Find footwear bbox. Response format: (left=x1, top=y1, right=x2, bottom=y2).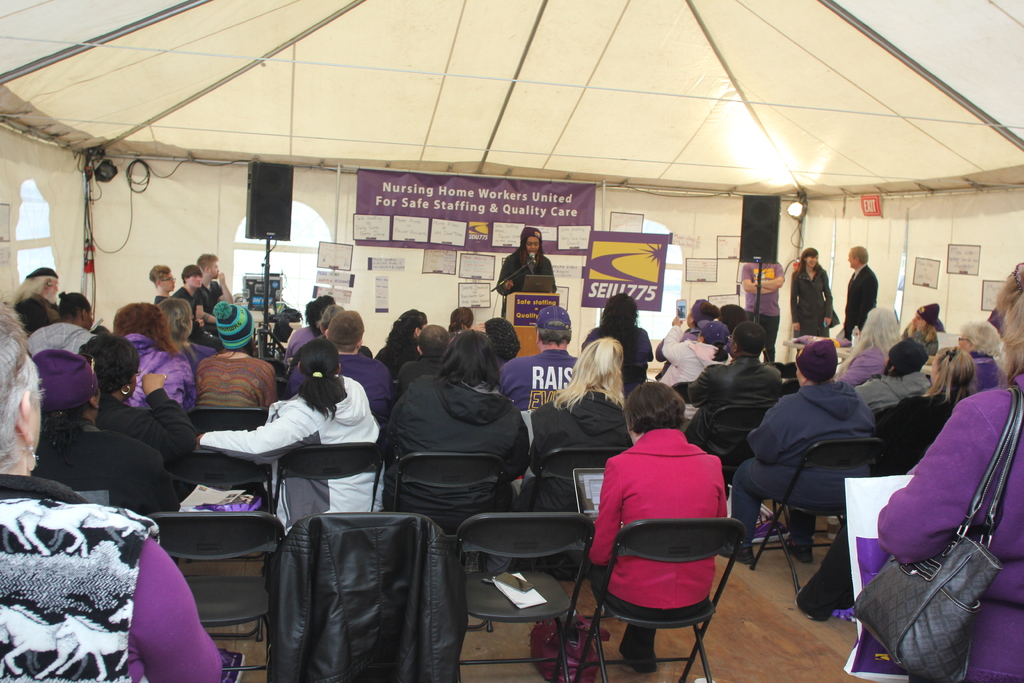
(left=719, top=543, right=754, bottom=566).
